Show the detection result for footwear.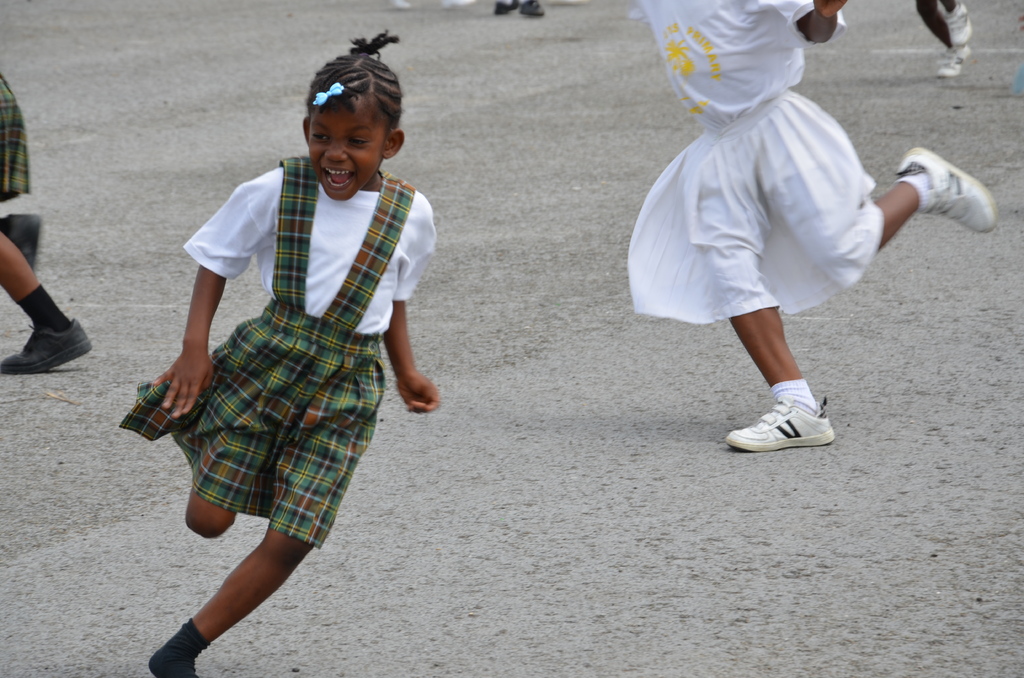
{"left": 732, "top": 388, "right": 830, "bottom": 465}.
